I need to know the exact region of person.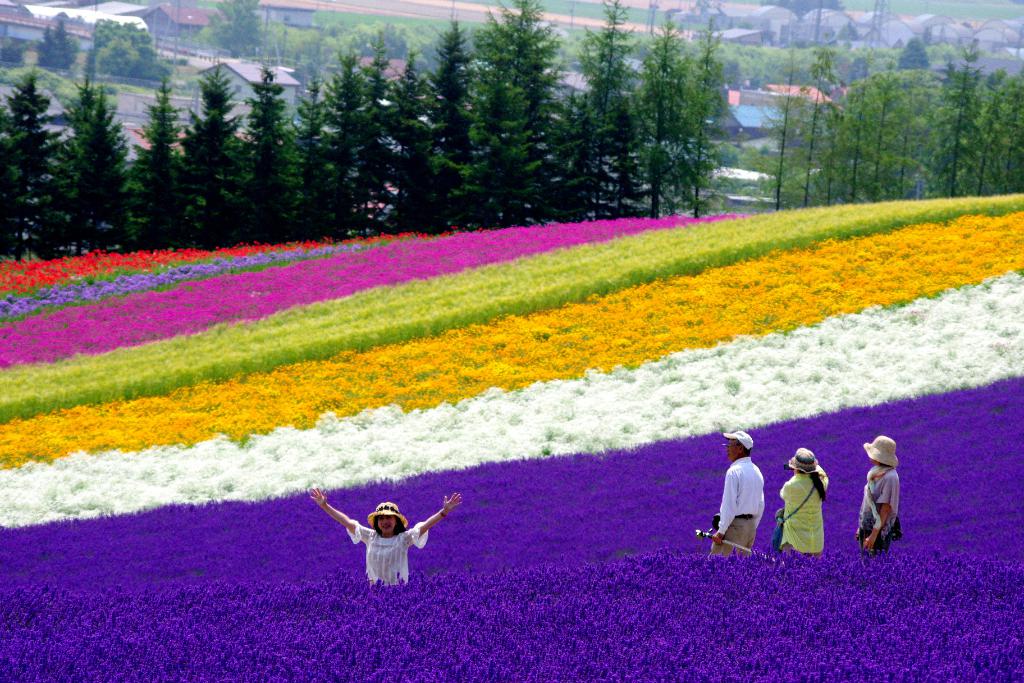
Region: <box>307,483,467,586</box>.
